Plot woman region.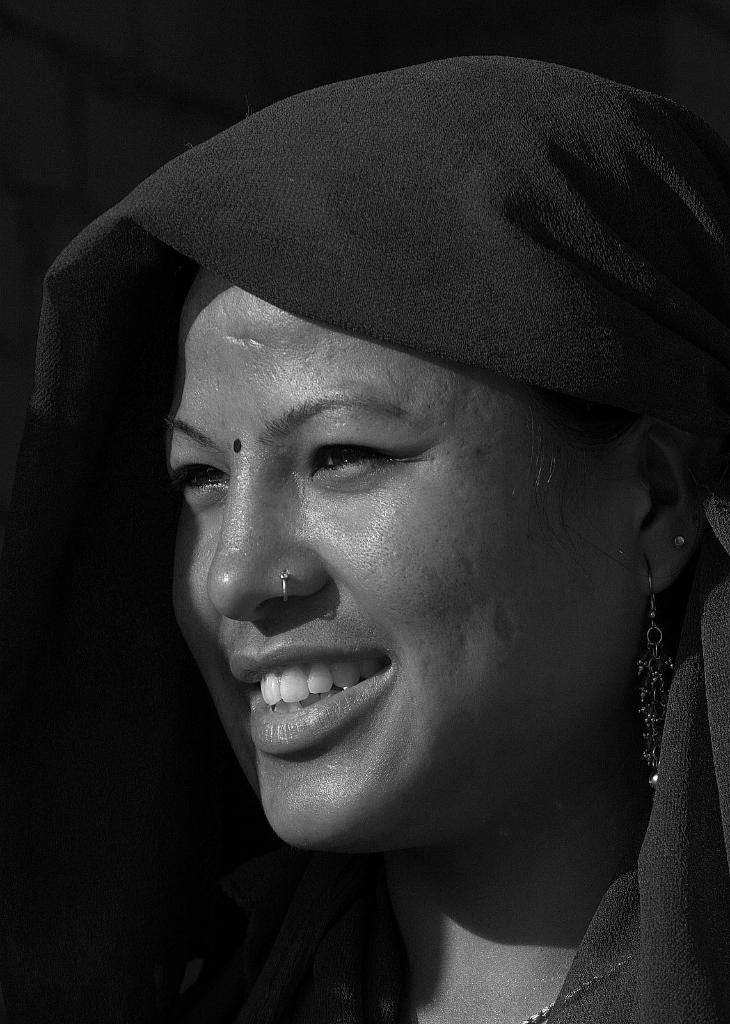
Plotted at Rect(14, 79, 729, 985).
